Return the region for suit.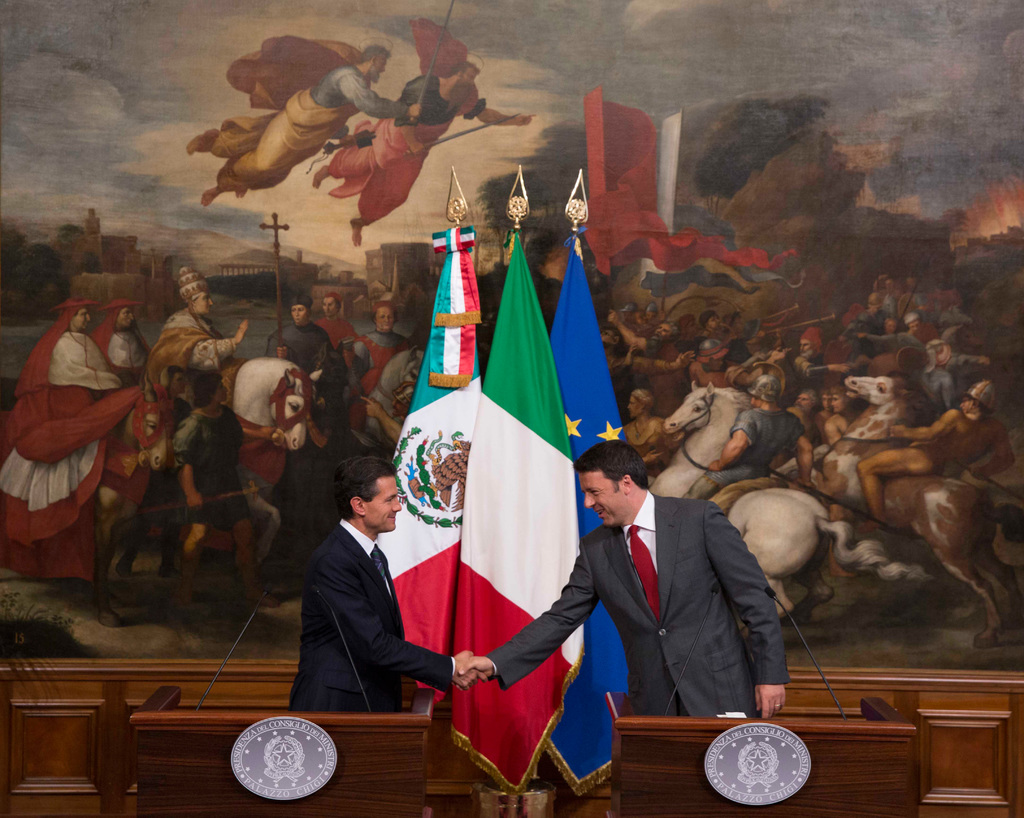
box(486, 490, 788, 718).
